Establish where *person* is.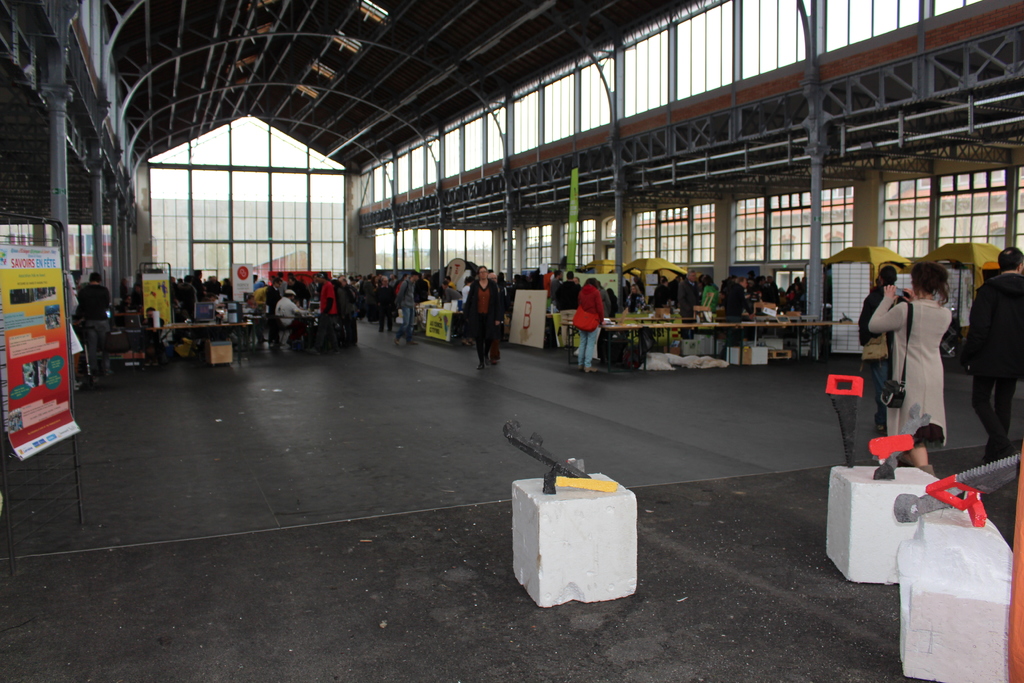
Established at [x1=284, y1=283, x2=303, y2=342].
